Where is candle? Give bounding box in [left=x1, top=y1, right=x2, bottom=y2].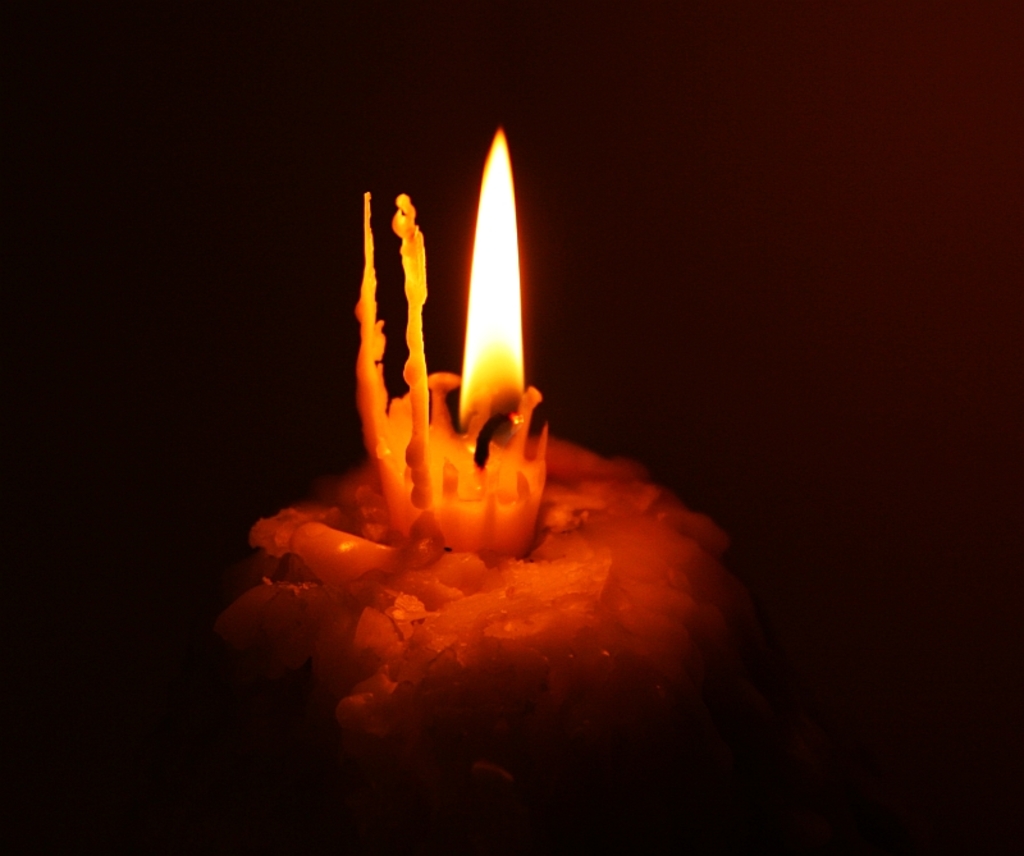
[left=349, top=124, right=541, bottom=563].
